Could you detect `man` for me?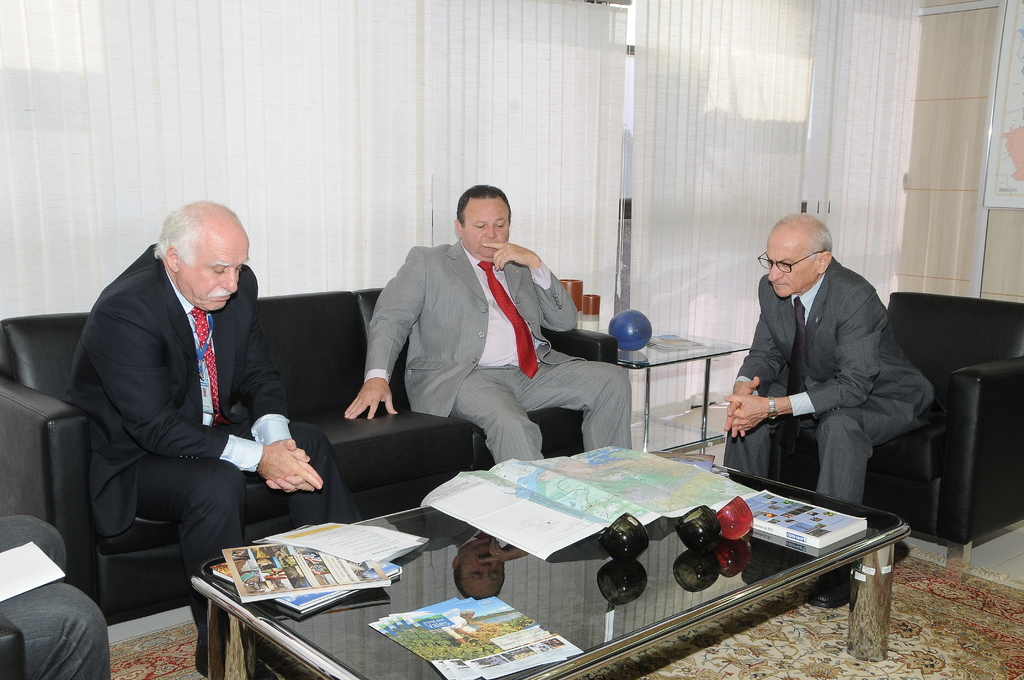
Detection result: l=717, t=209, r=938, b=614.
